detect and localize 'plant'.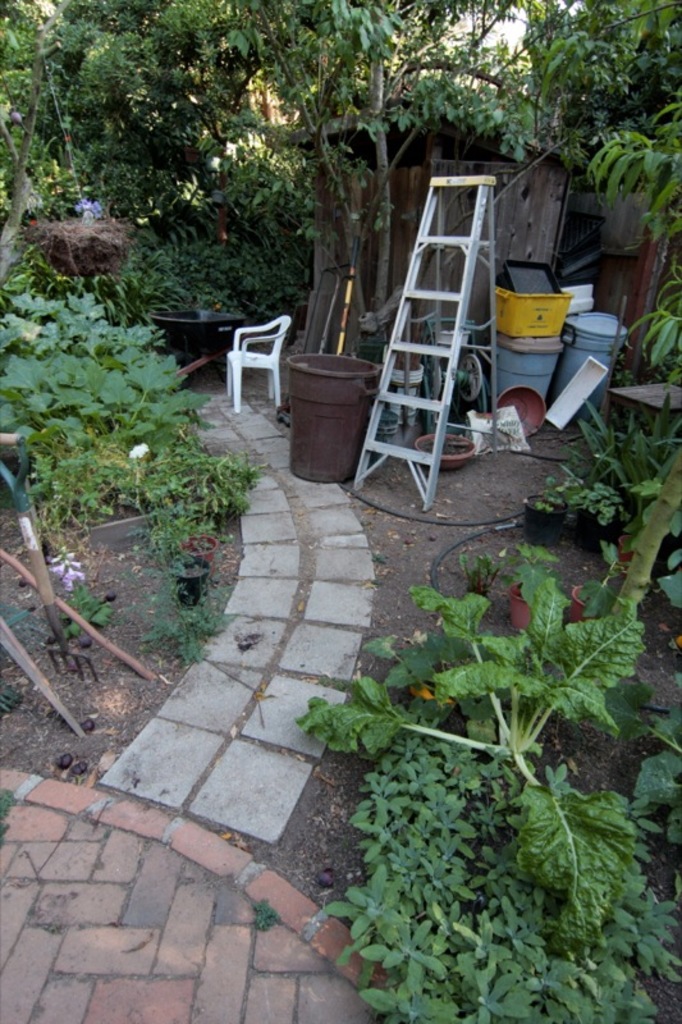
Localized at [left=0, top=783, right=18, bottom=846].
